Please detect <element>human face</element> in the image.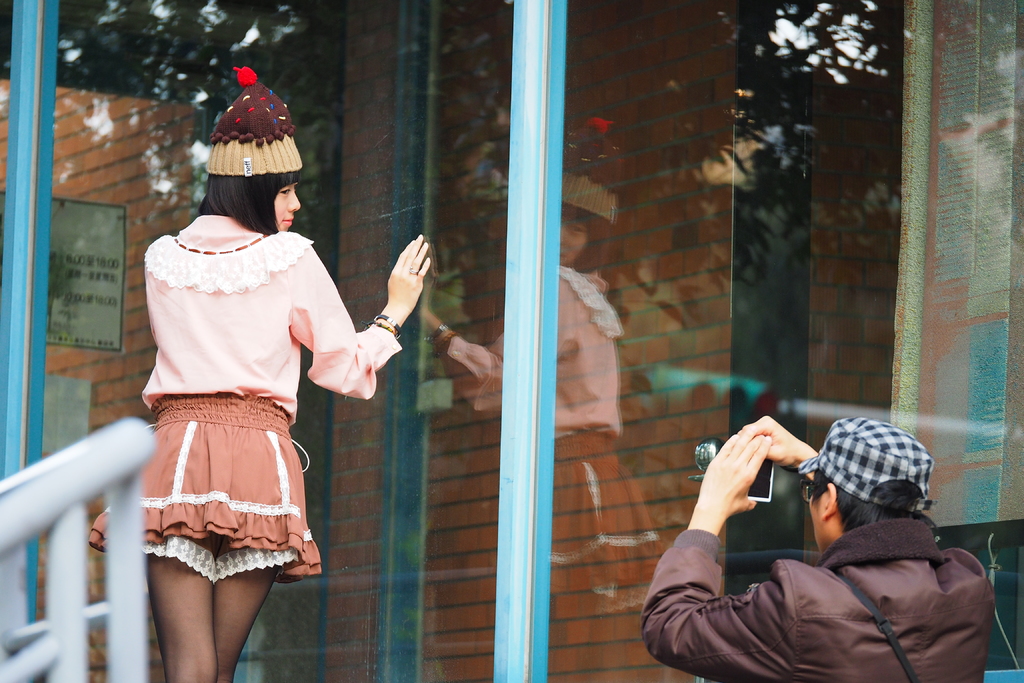
box=[274, 178, 301, 228].
